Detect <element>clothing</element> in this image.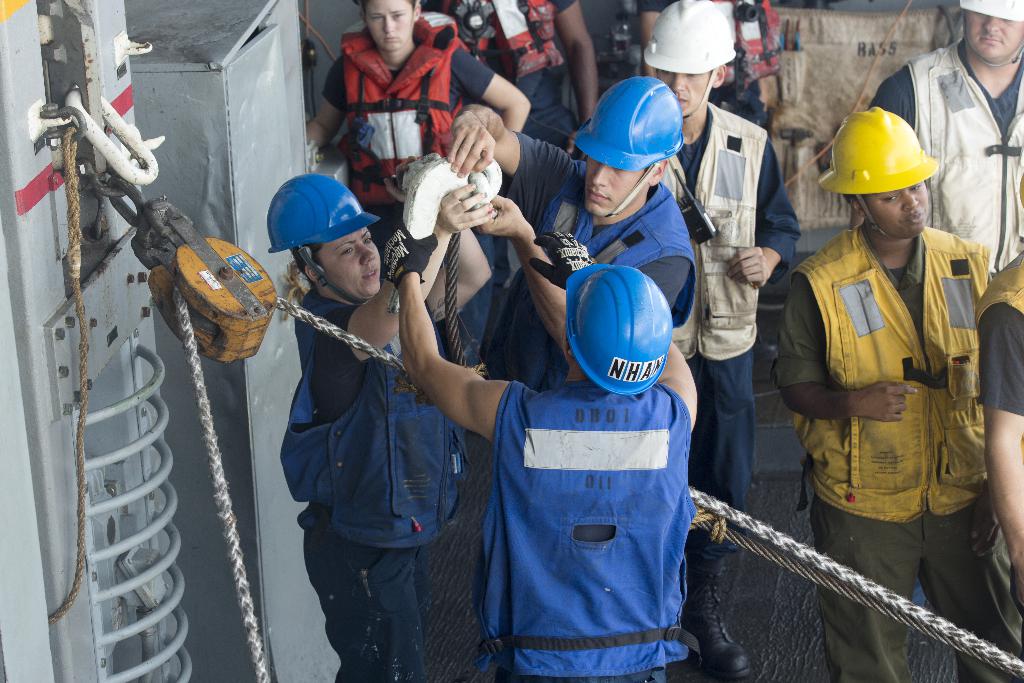
Detection: (left=471, top=378, right=698, bottom=682).
